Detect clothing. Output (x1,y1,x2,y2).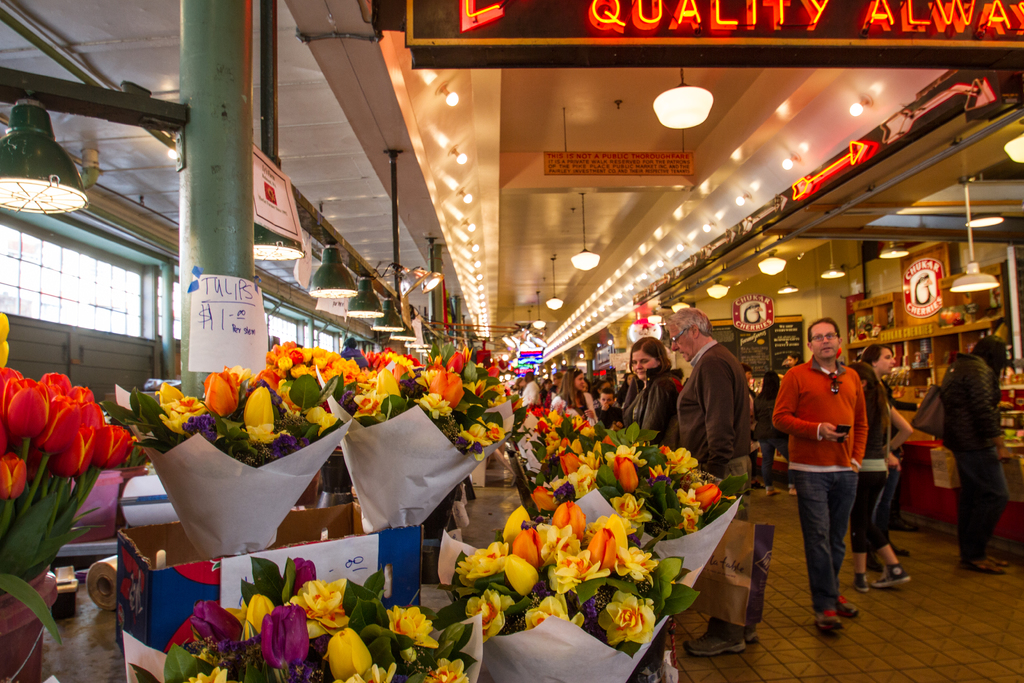
(635,363,672,434).
